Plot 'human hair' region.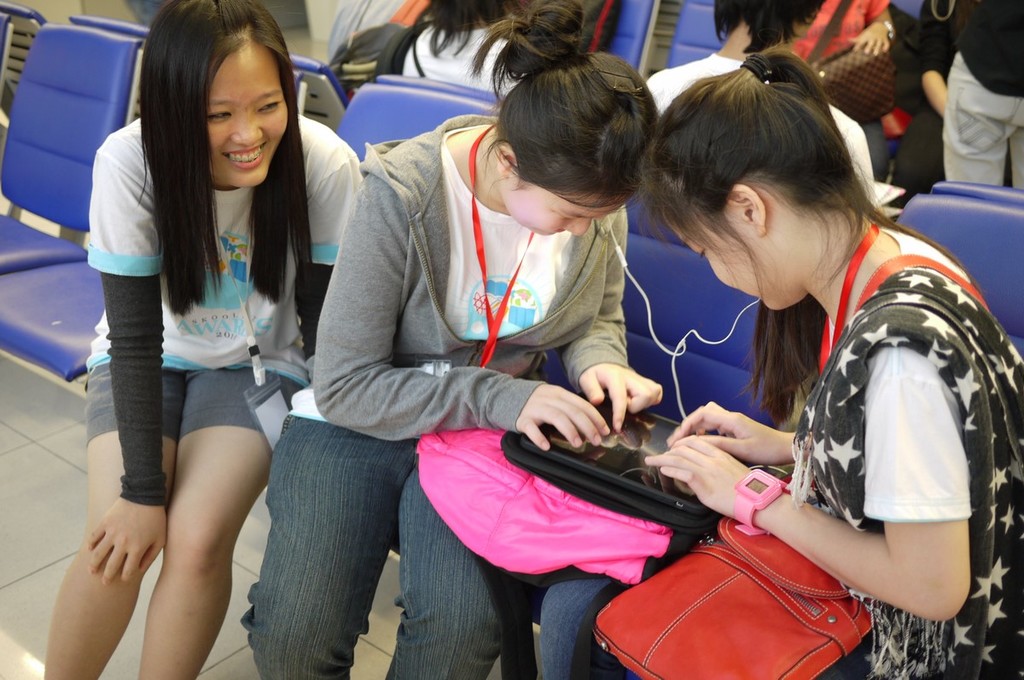
Plotted at bbox=(422, 0, 492, 55).
